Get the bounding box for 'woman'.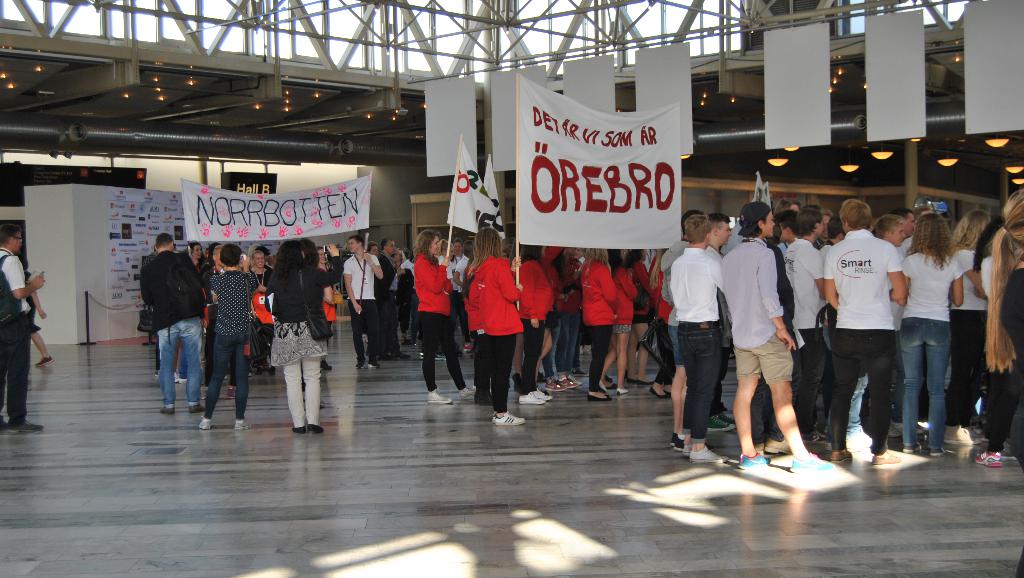
<region>898, 213, 964, 456</region>.
